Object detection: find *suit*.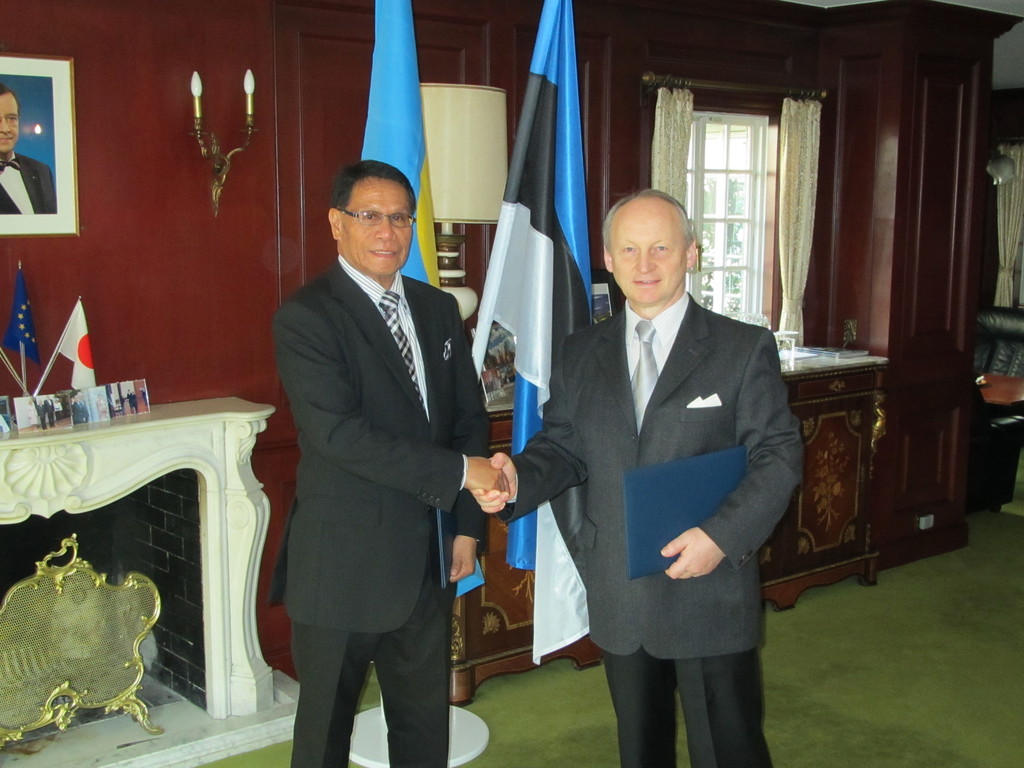
[485,284,805,767].
